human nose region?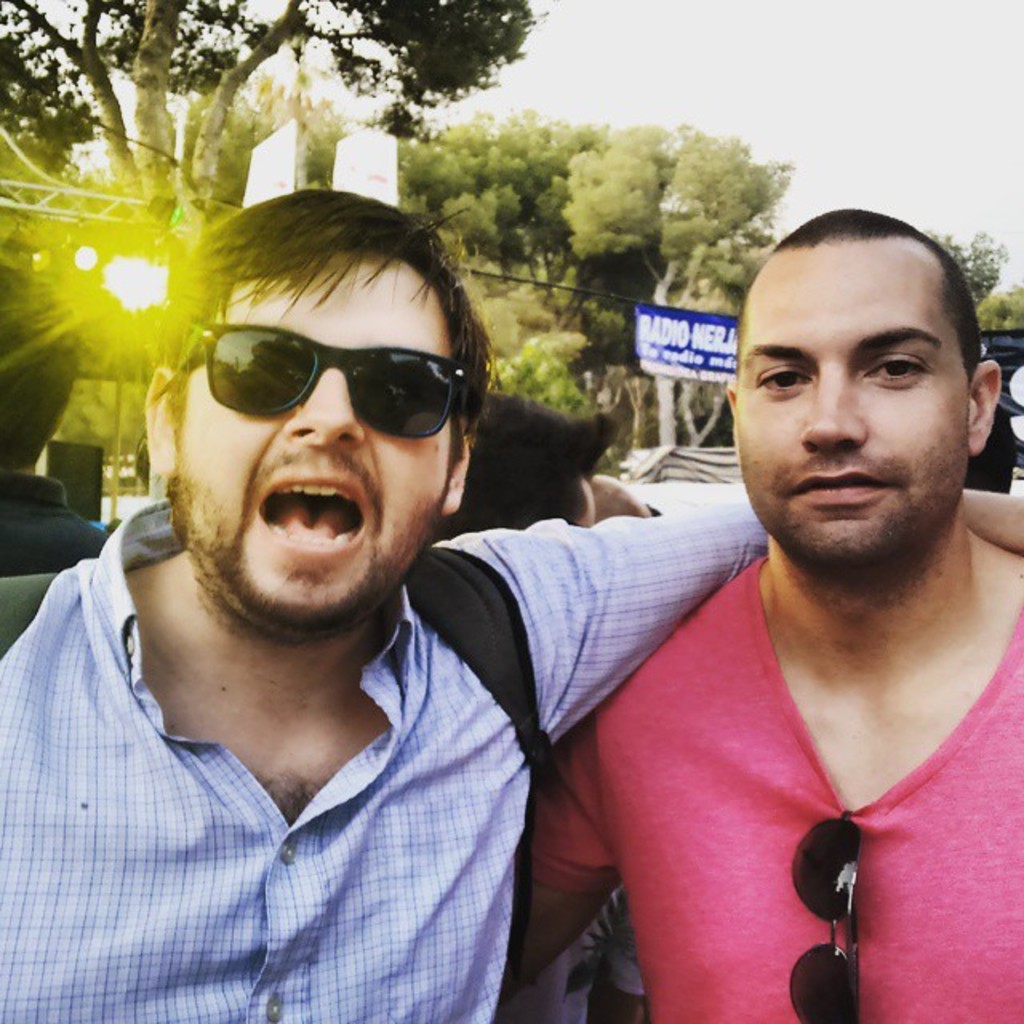
l=283, t=370, r=366, b=448
